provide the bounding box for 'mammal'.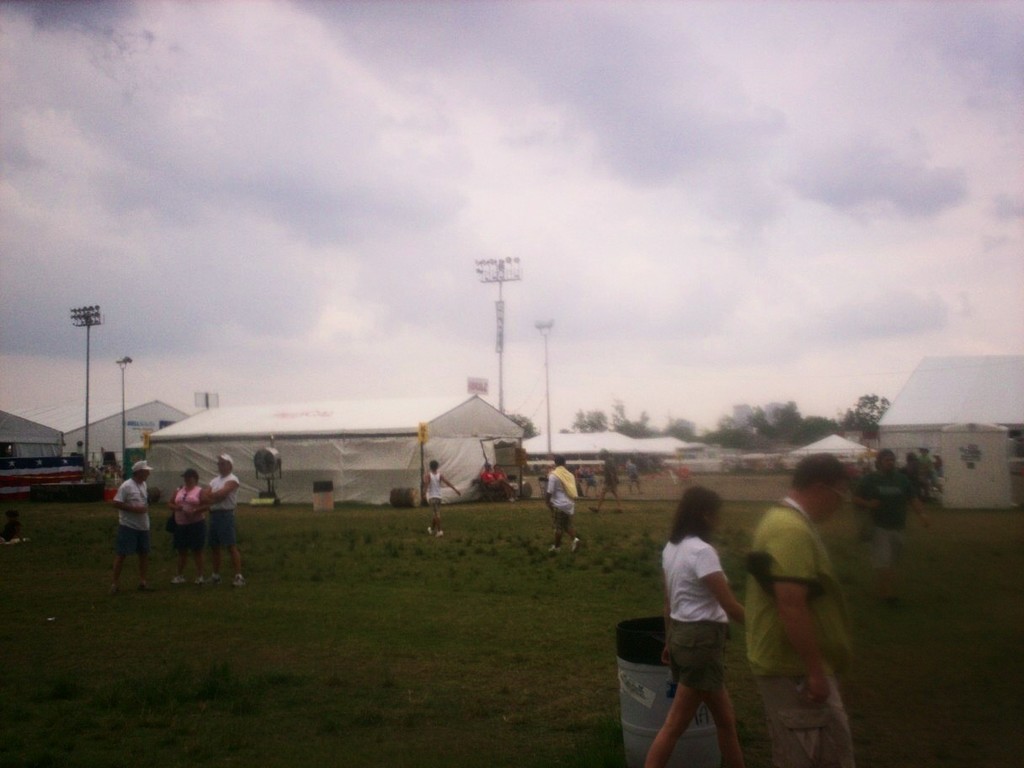
(856, 447, 933, 603).
